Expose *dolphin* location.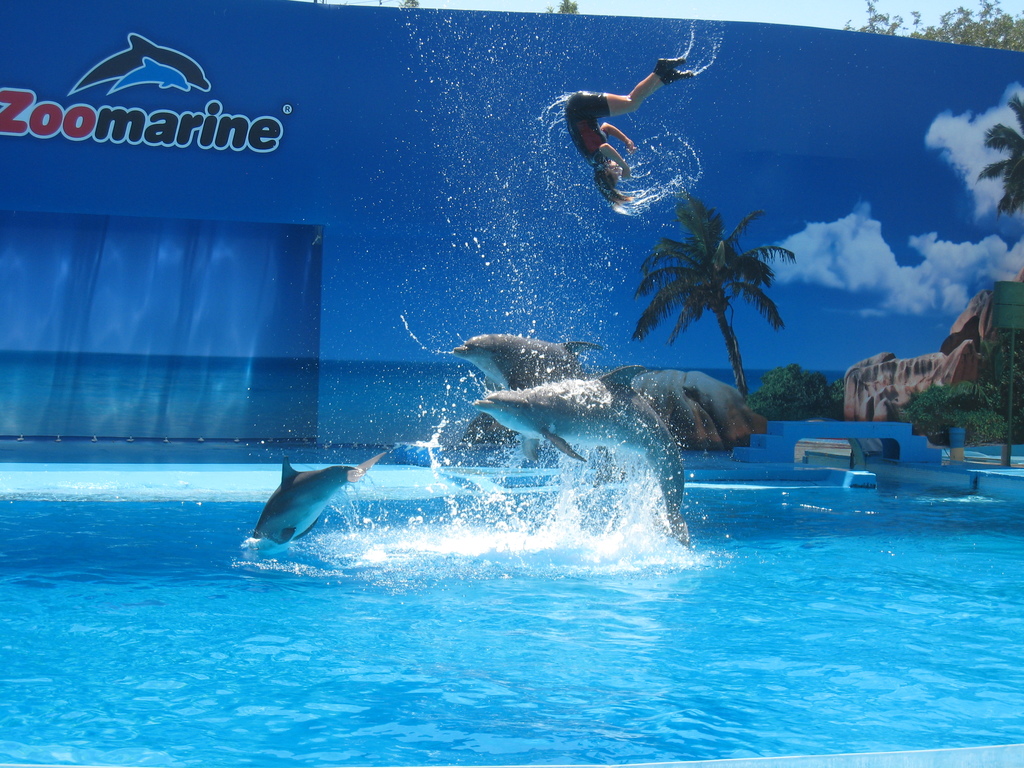
Exposed at l=248, t=452, r=381, b=554.
